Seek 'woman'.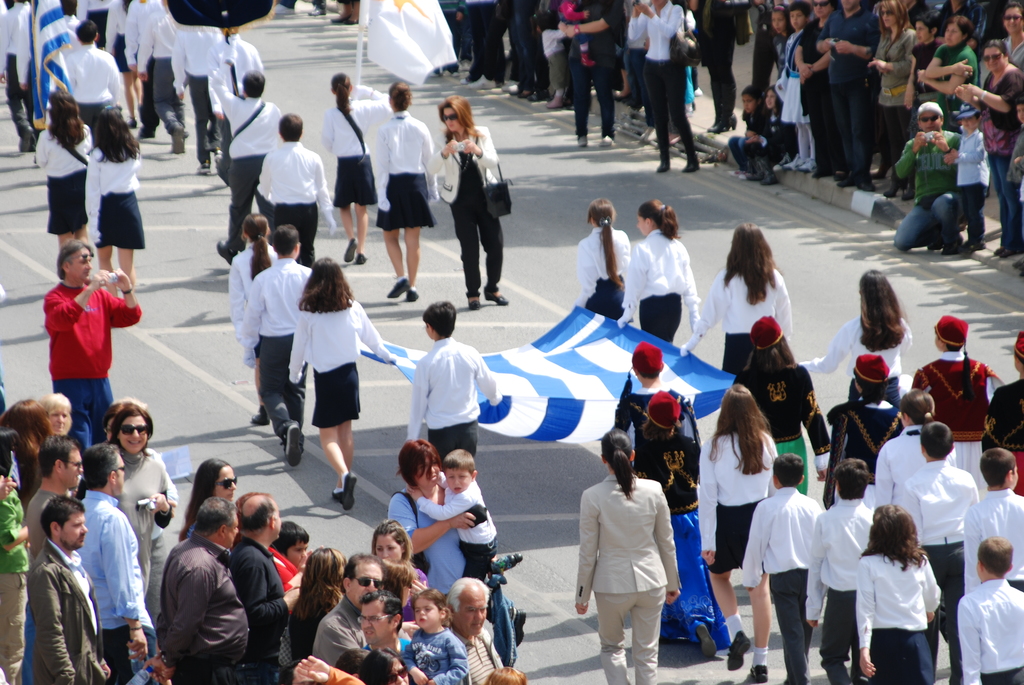
bbox(627, 0, 701, 173).
